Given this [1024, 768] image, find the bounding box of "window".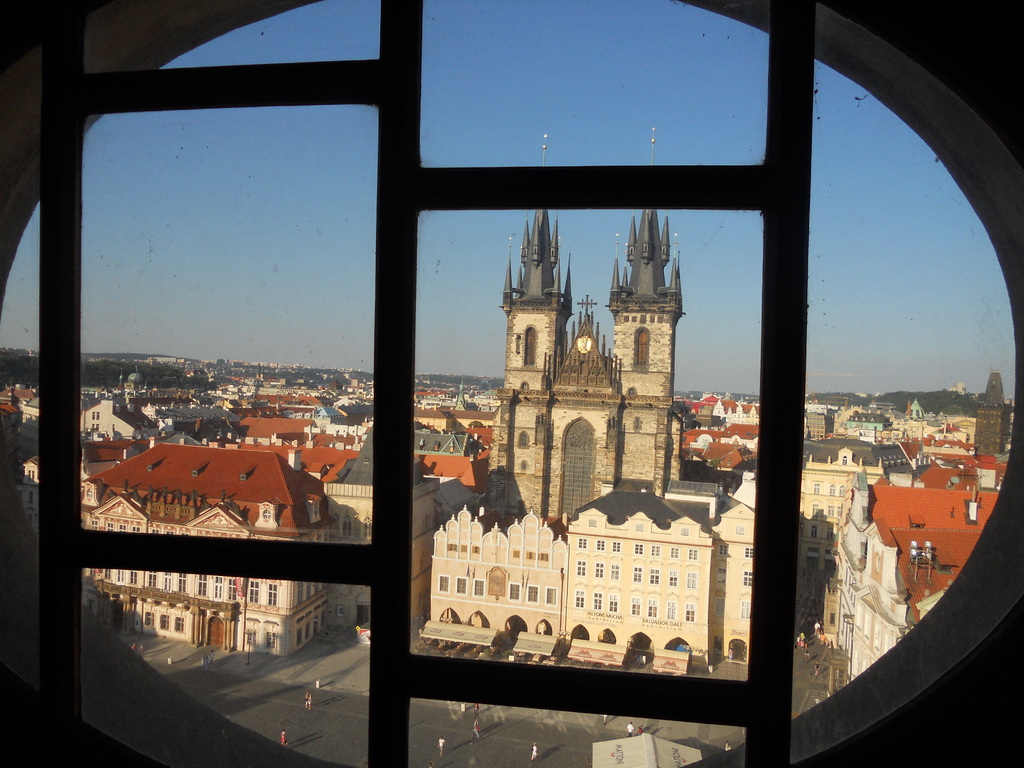
266/633/277/648.
